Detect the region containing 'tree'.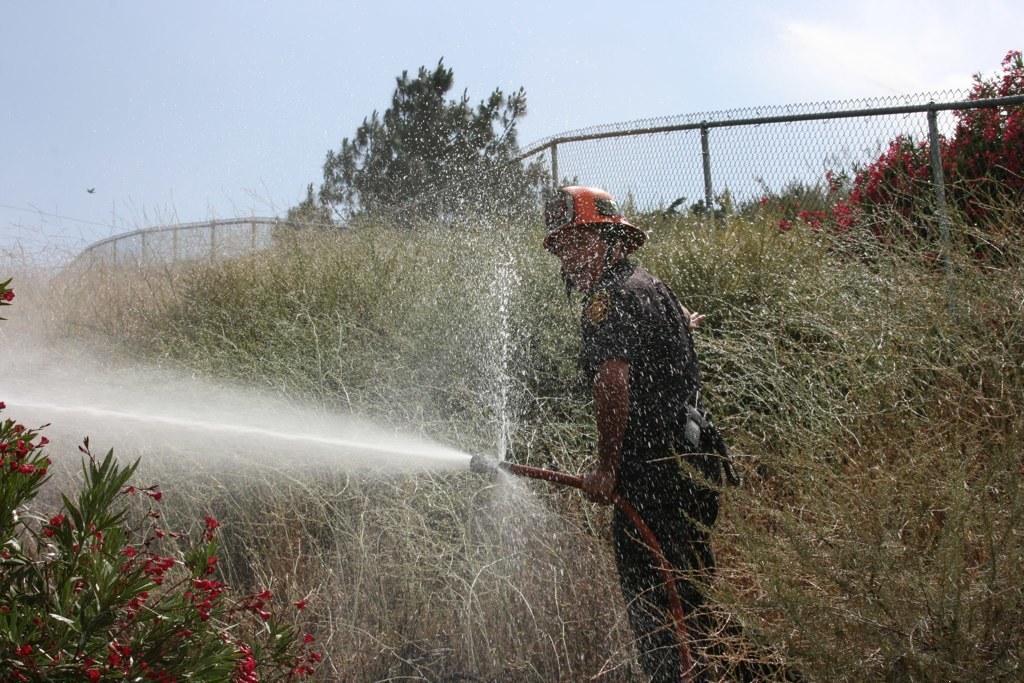
{"x1": 0, "y1": 252, "x2": 314, "y2": 682}.
